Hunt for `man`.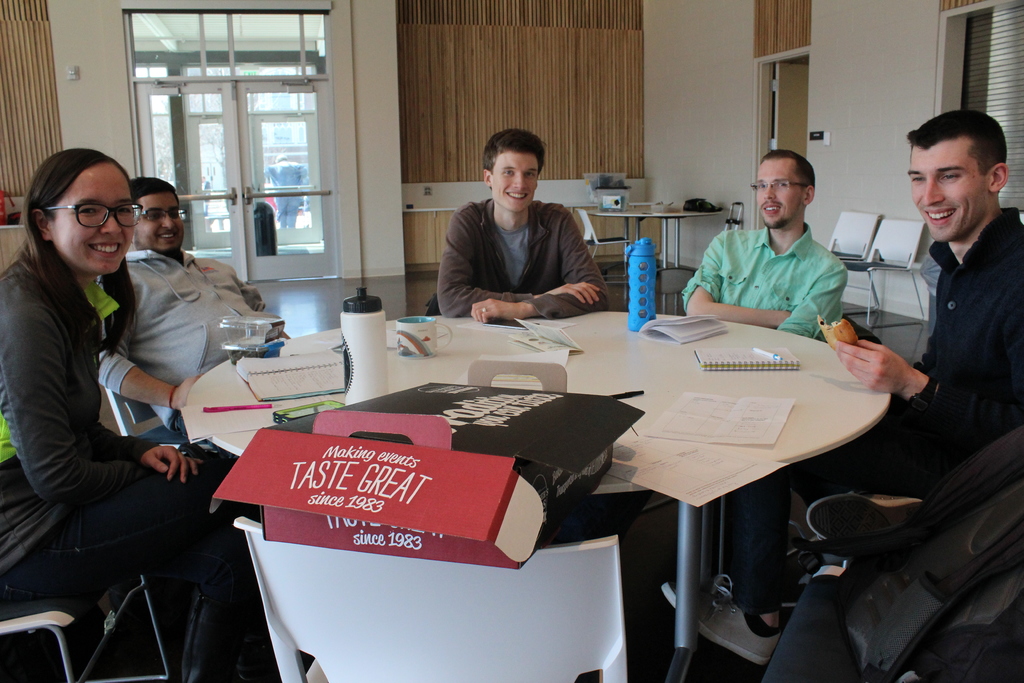
Hunted down at locate(678, 145, 850, 638).
